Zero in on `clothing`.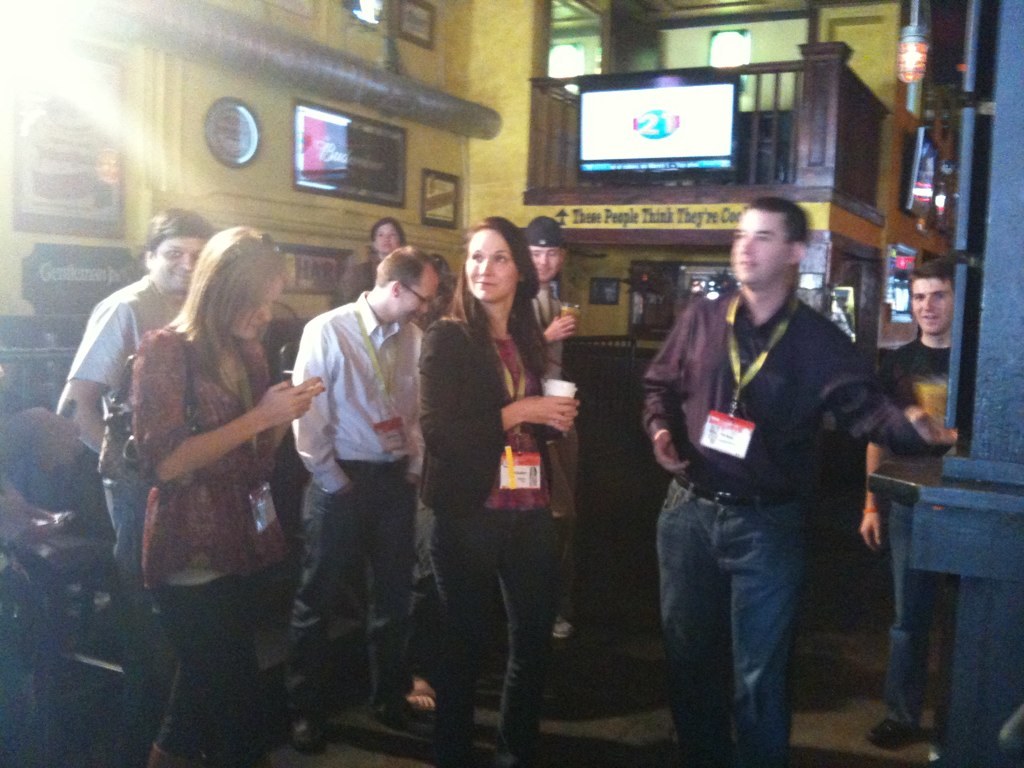
Zeroed in: Rect(646, 200, 895, 717).
